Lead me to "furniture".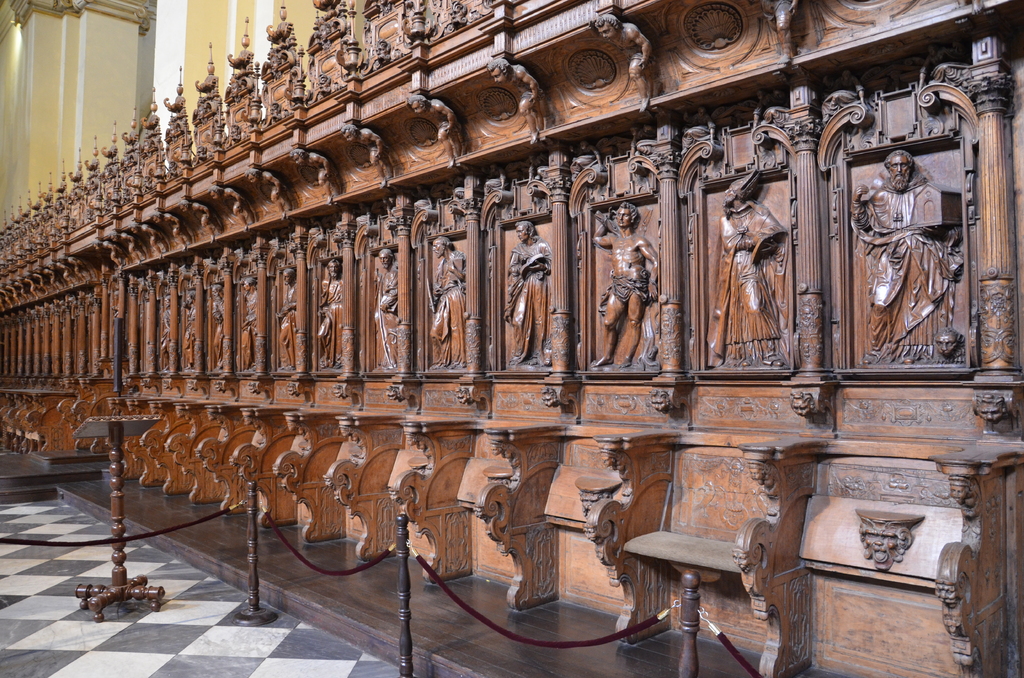
Lead to crop(585, 432, 825, 677).
